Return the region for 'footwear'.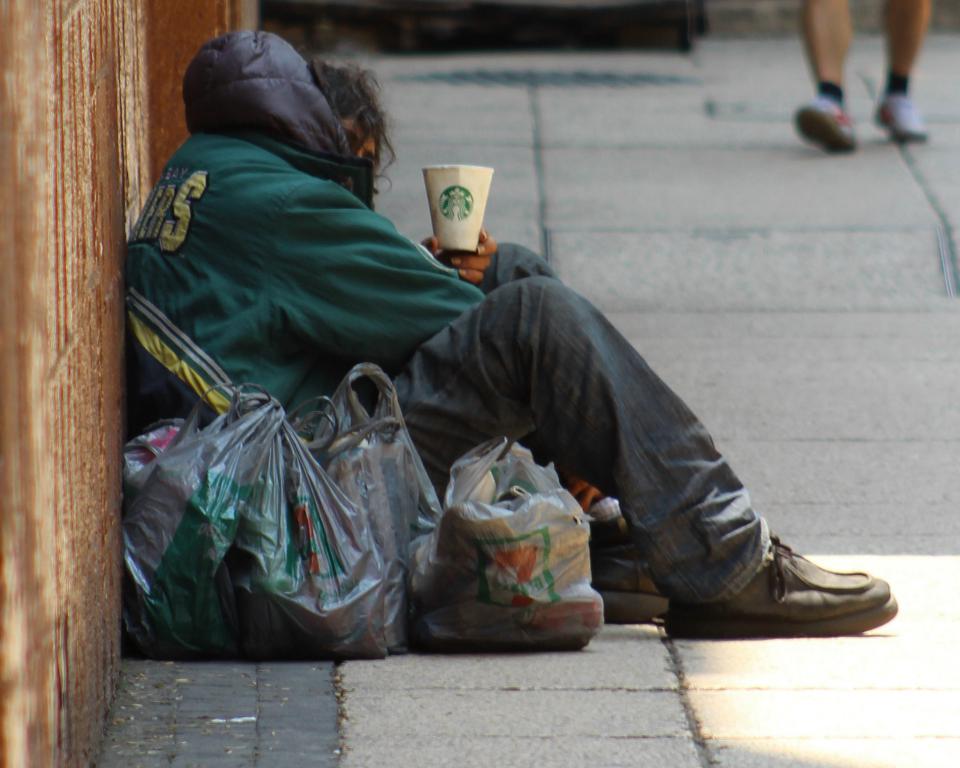
bbox(663, 533, 898, 635).
